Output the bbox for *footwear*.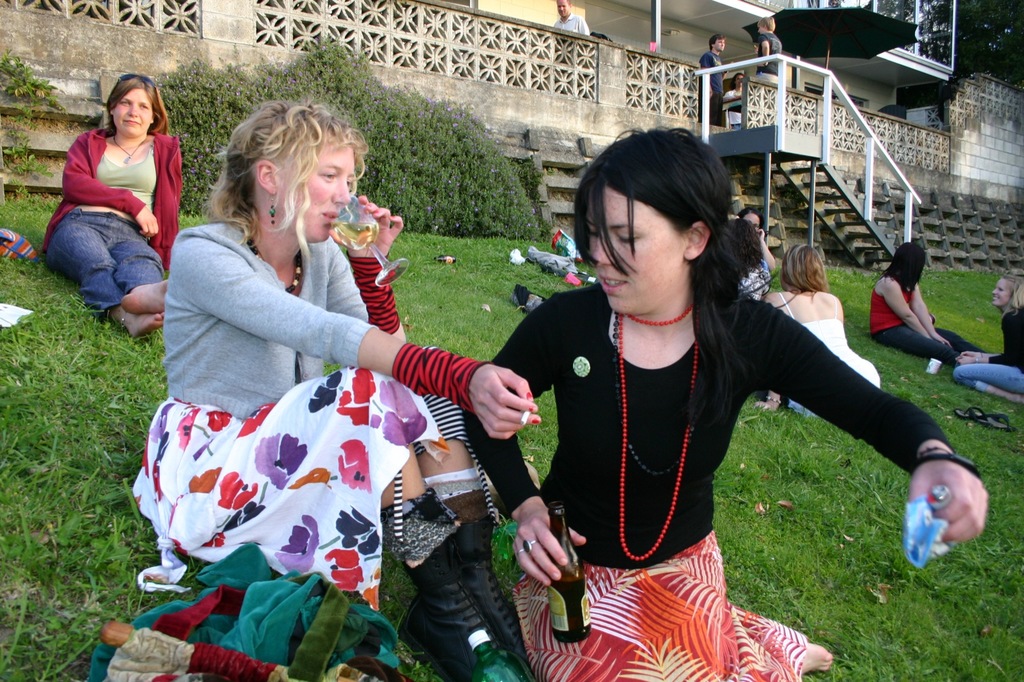
981,412,1010,431.
